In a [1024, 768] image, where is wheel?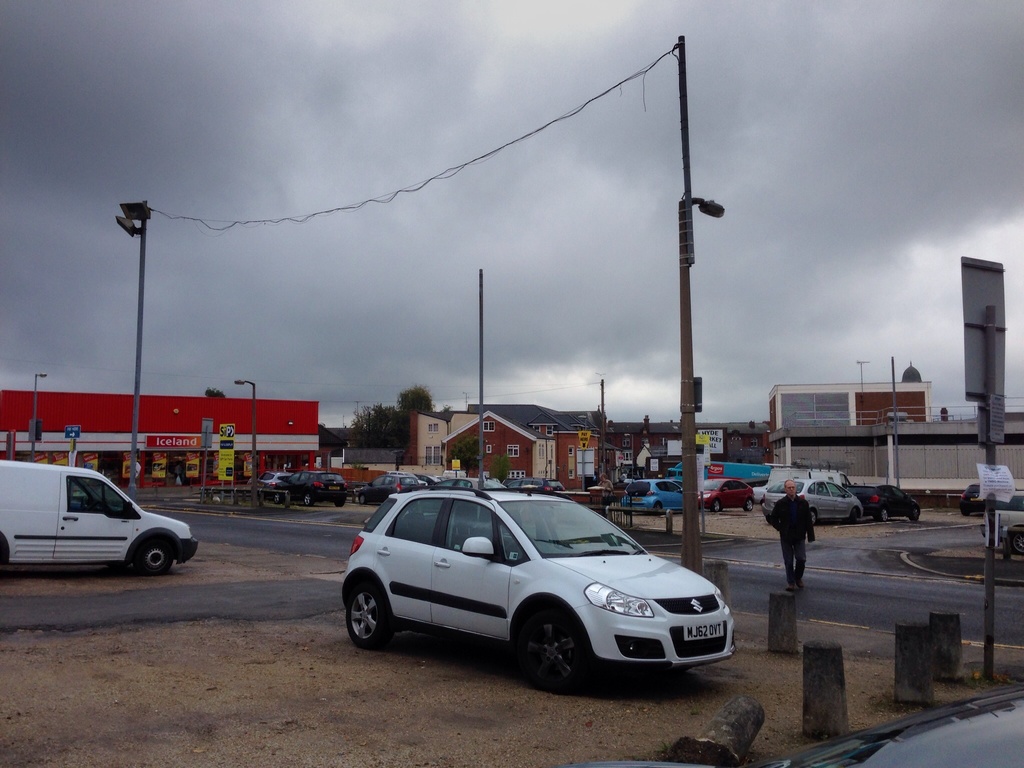
<box>134,536,175,576</box>.
